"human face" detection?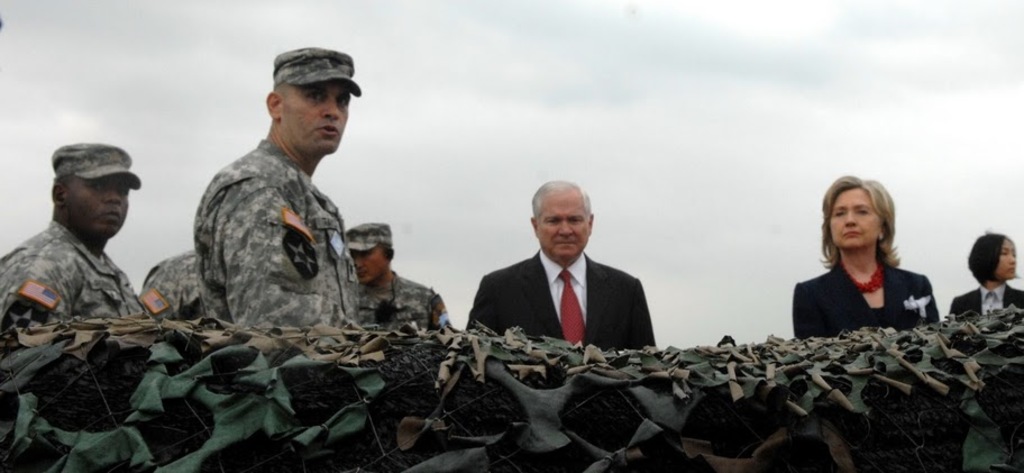
rect(68, 176, 129, 234)
